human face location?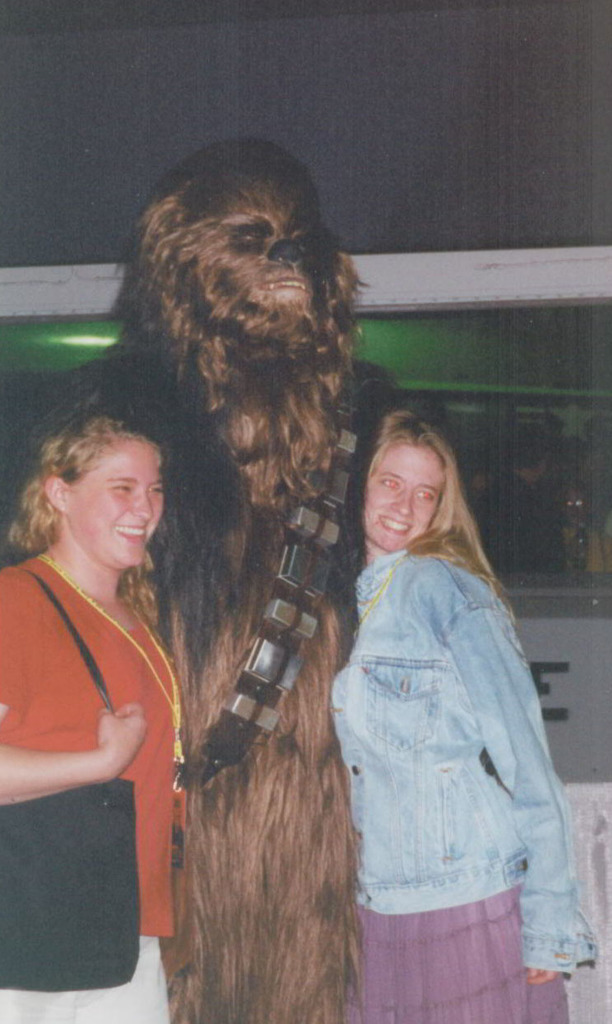
detection(66, 436, 159, 568)
